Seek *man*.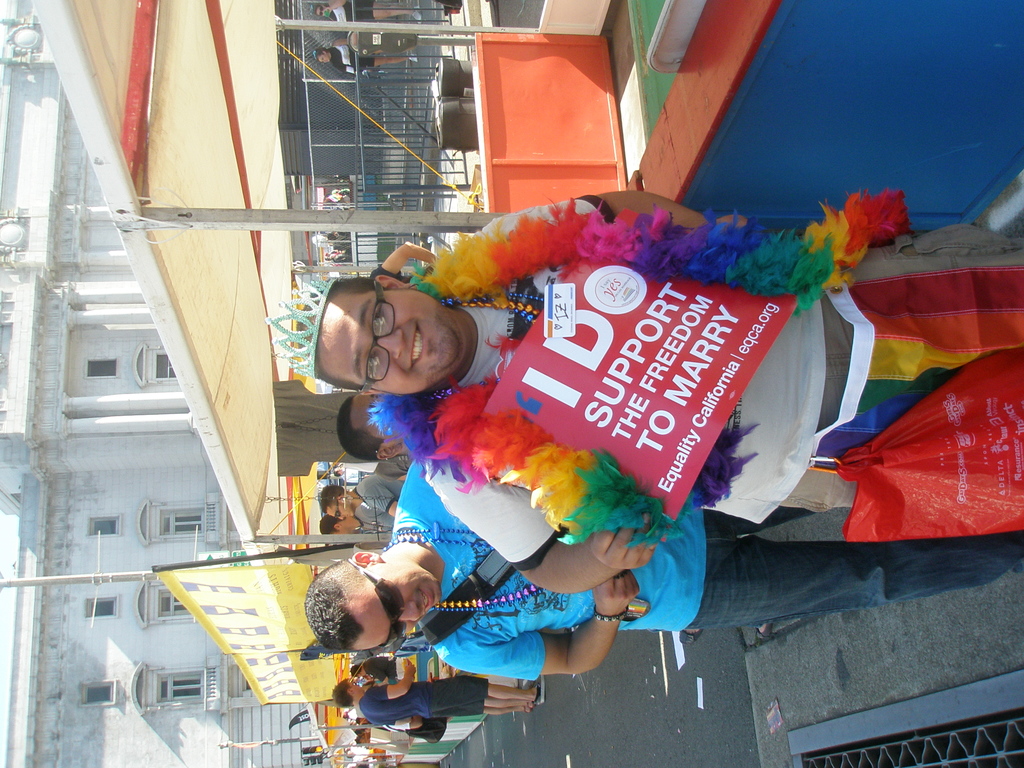
pyautogui.locateOnScreen(334, 661, 540, 729).
